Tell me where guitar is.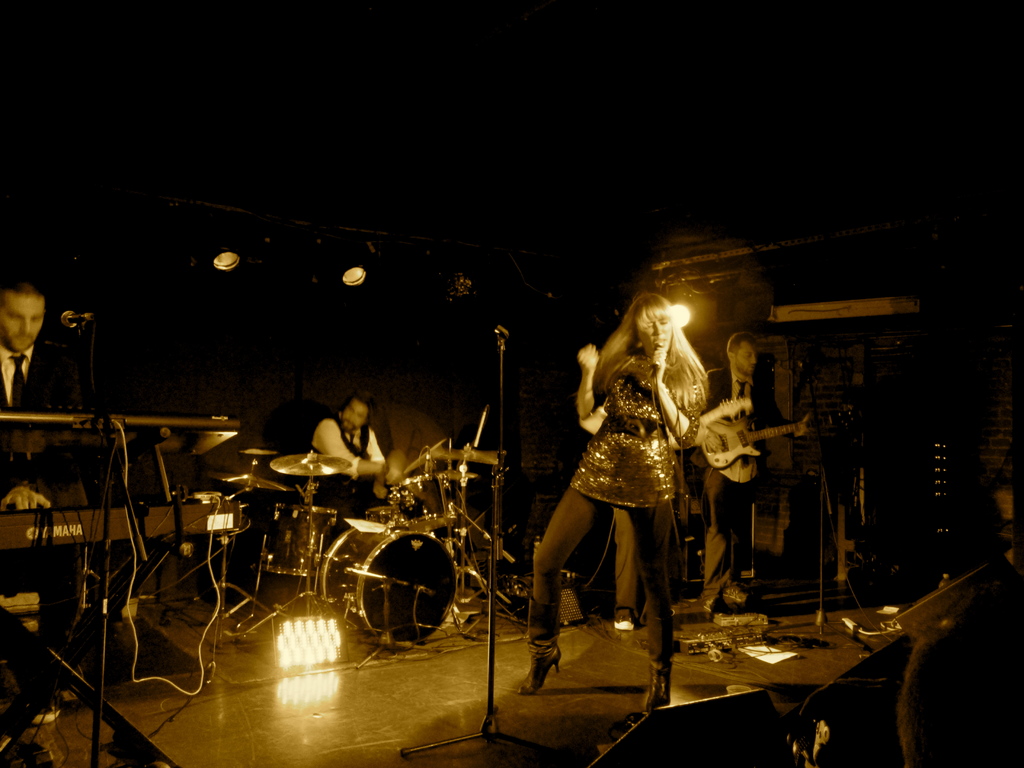
guitar is at (x1=696, y1=414, x2=857, y2=471).
